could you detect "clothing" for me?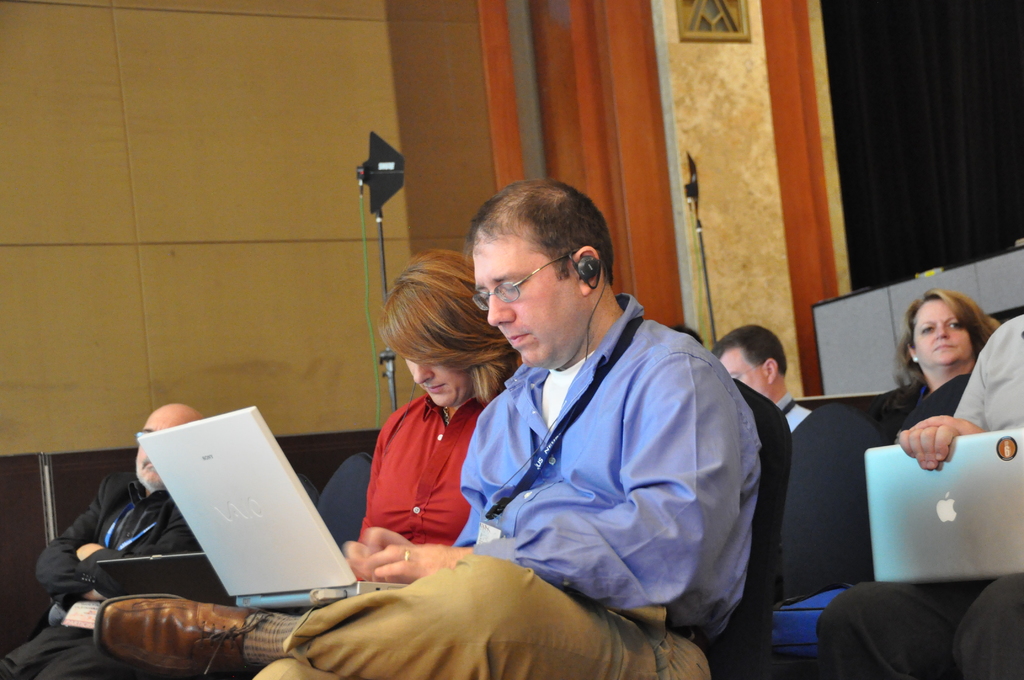
Detection result: left=358, top=376, right=490, bottom=576.
